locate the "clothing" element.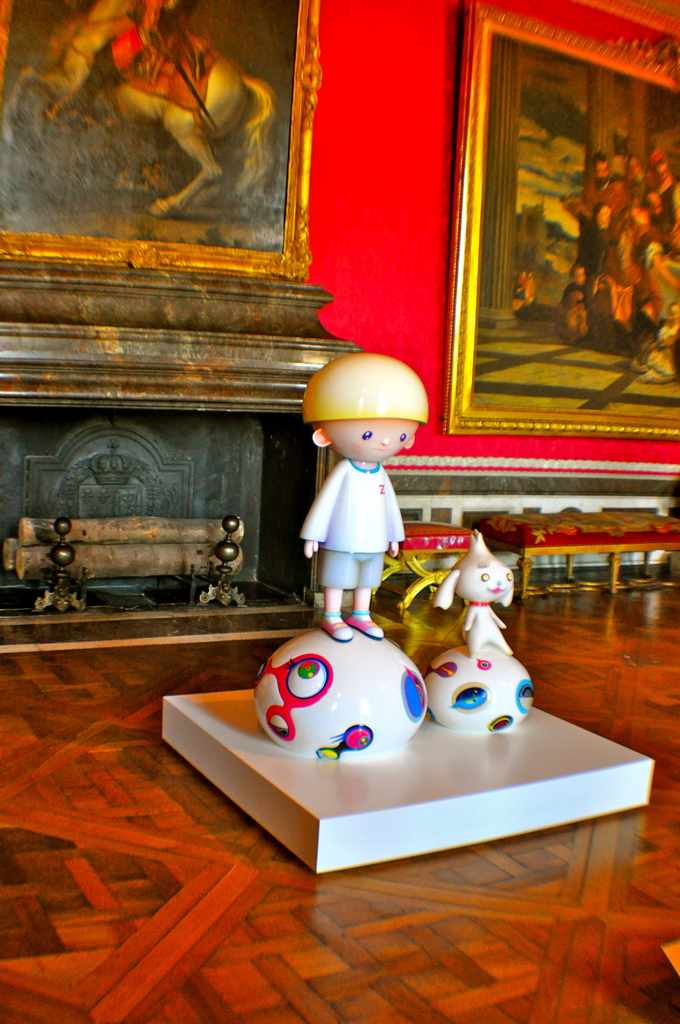
Element bbox: <bbox>655, 177, 679, 237</bbox>.
